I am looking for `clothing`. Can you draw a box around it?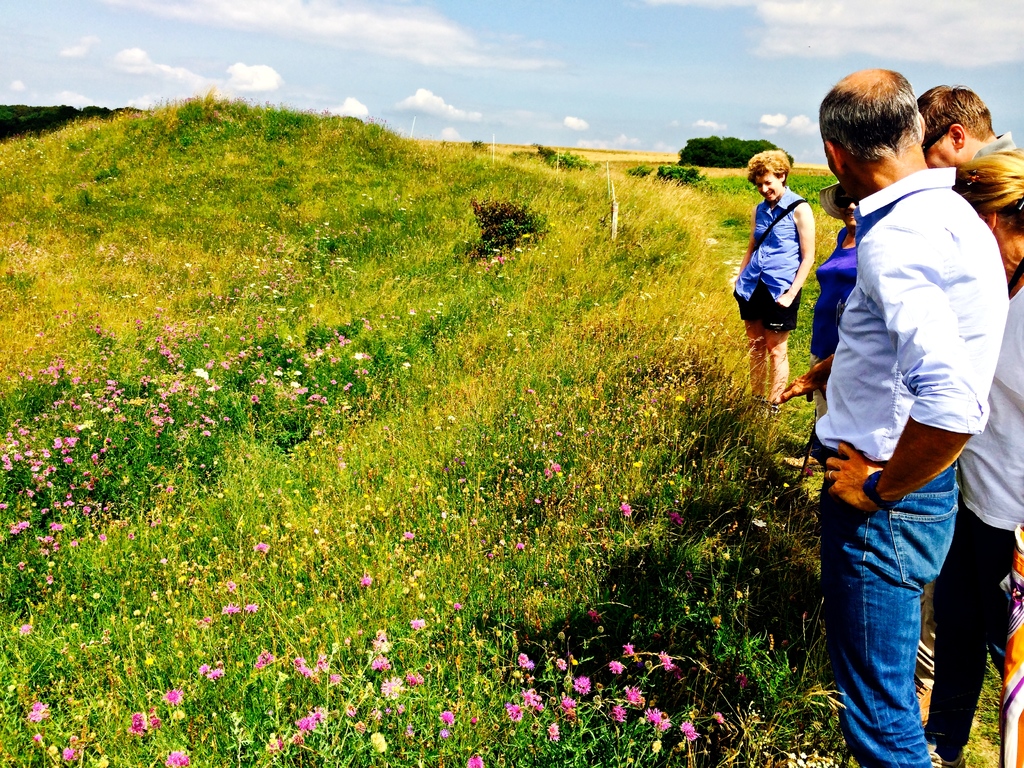
Sure, the bounding box is {"x1": 733, "y1": 182, "x2": 808, "y2": 333}.
